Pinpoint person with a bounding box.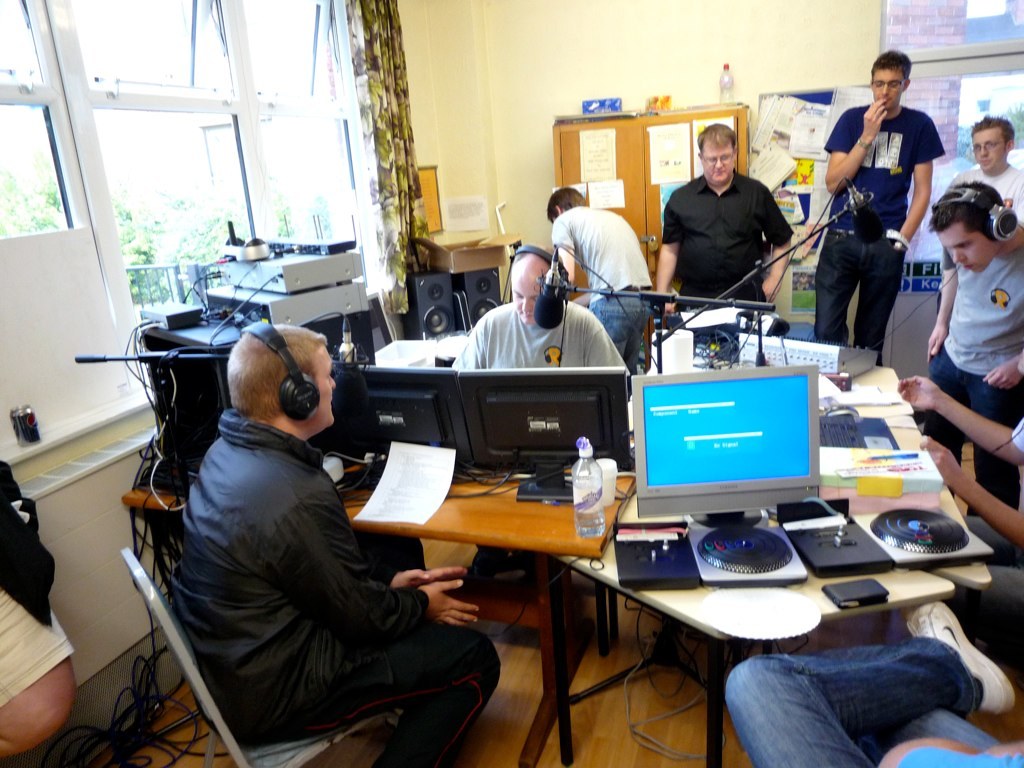
Rect(171, 323, 496, 767).
